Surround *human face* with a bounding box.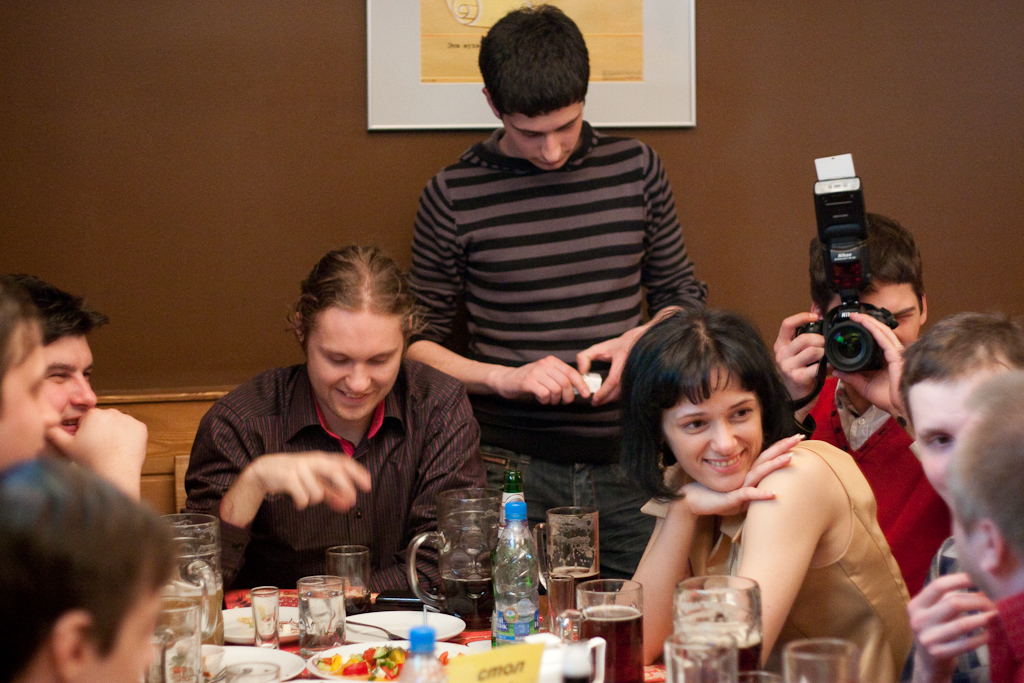
bbox=(0, 570, 158, 682).
